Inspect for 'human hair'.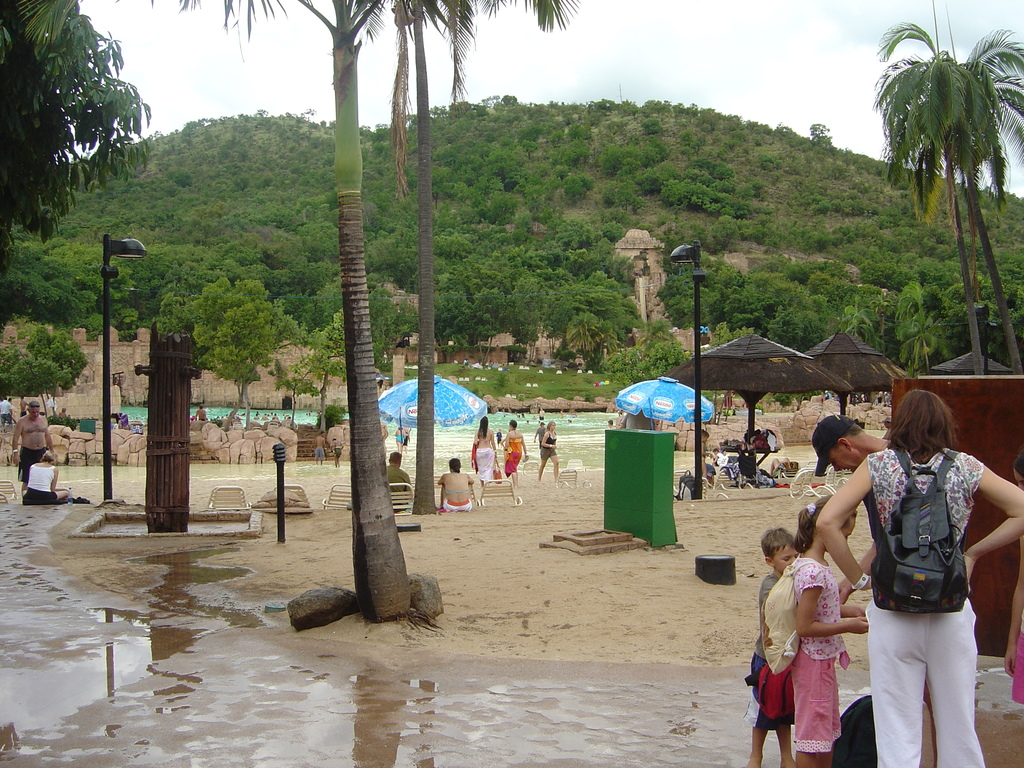
Inspection: (759, 527, 796, 558).
